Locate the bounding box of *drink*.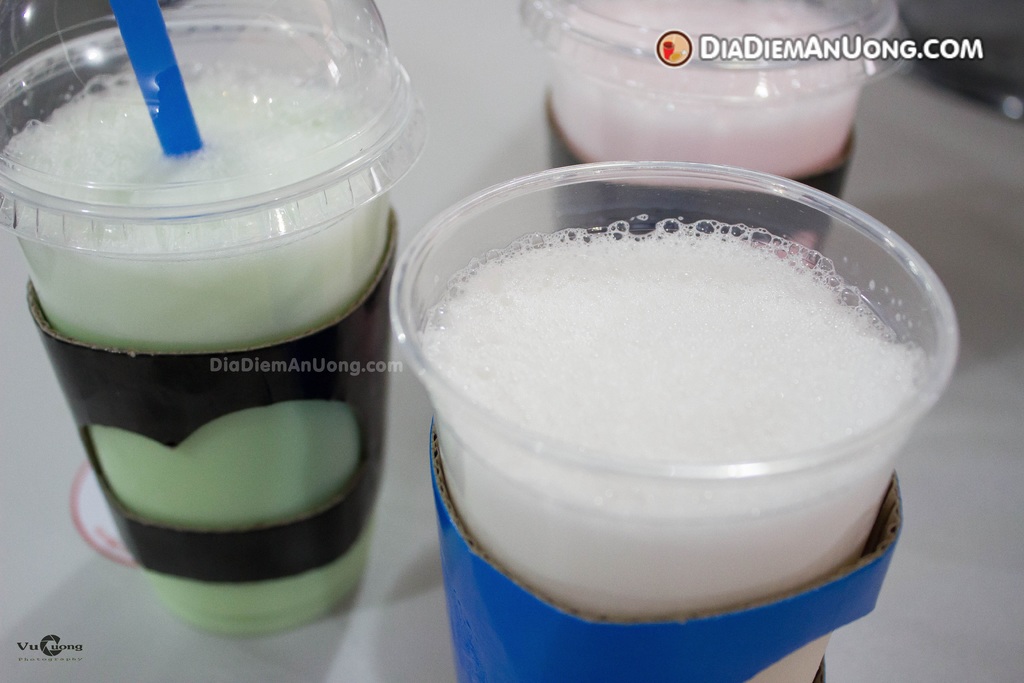
Bounding box: region(404, 222, 910, 682).
